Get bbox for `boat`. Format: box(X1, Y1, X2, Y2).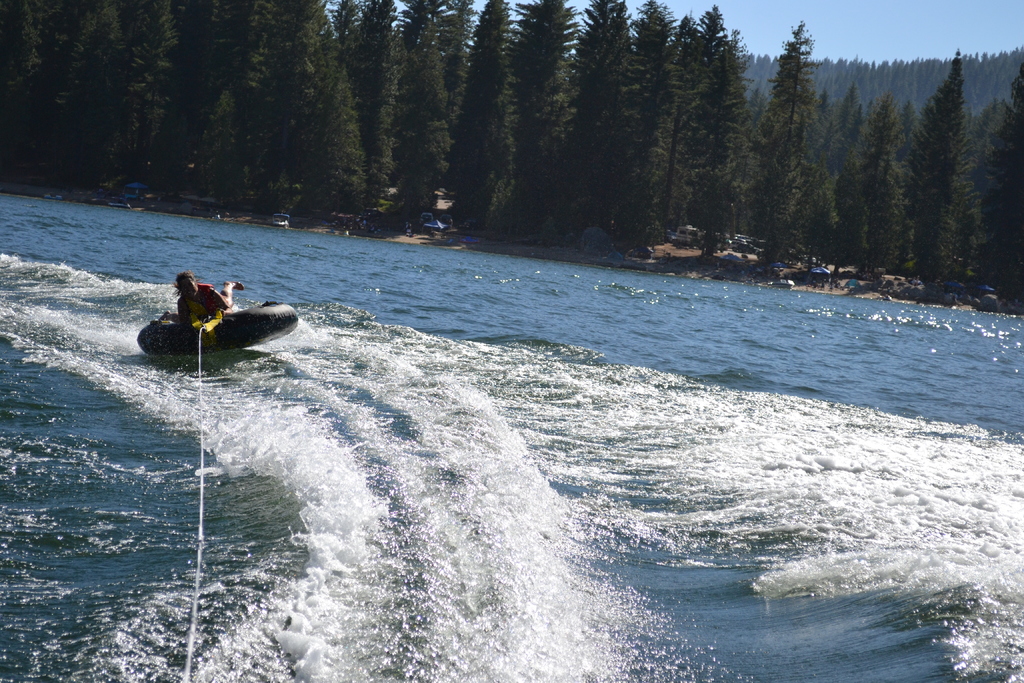
box(767, 277, 794, 290).
